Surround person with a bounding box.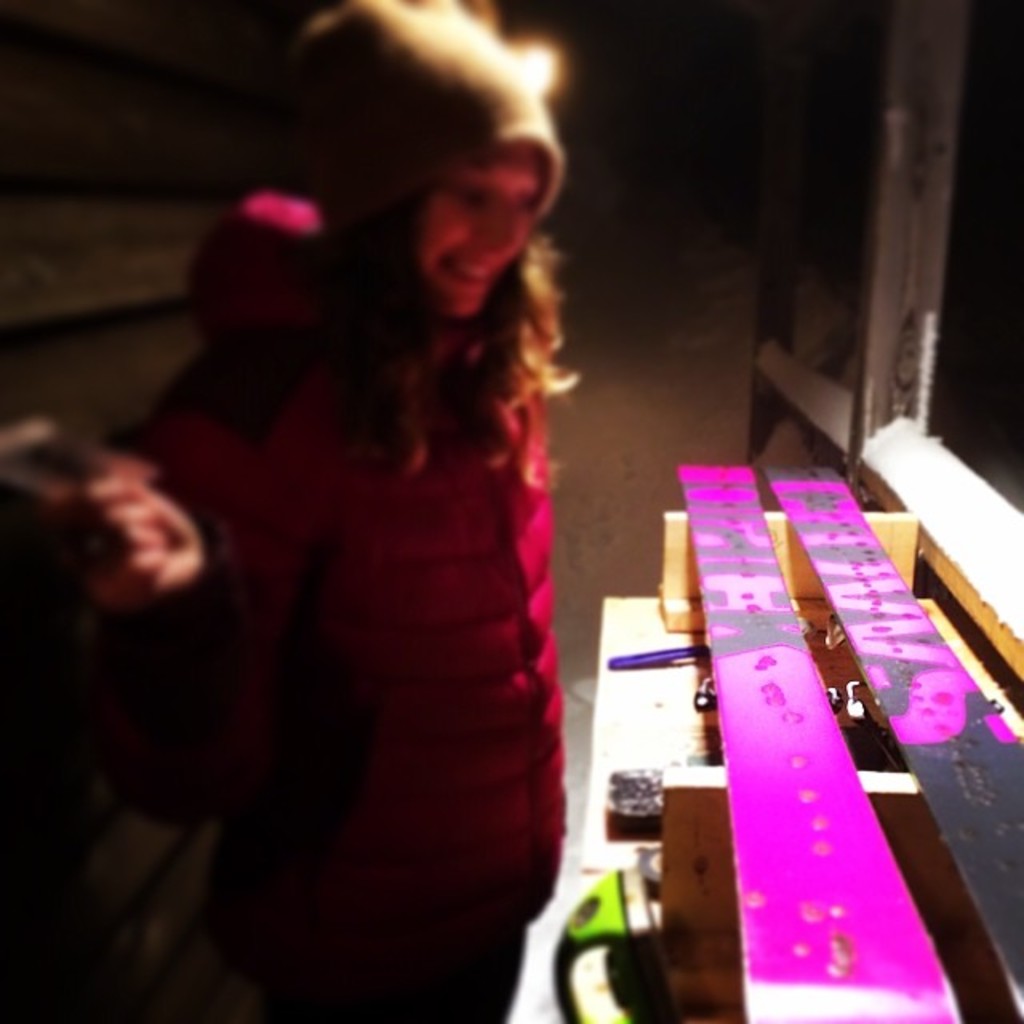
box=[19, 0, 570, 1018].
